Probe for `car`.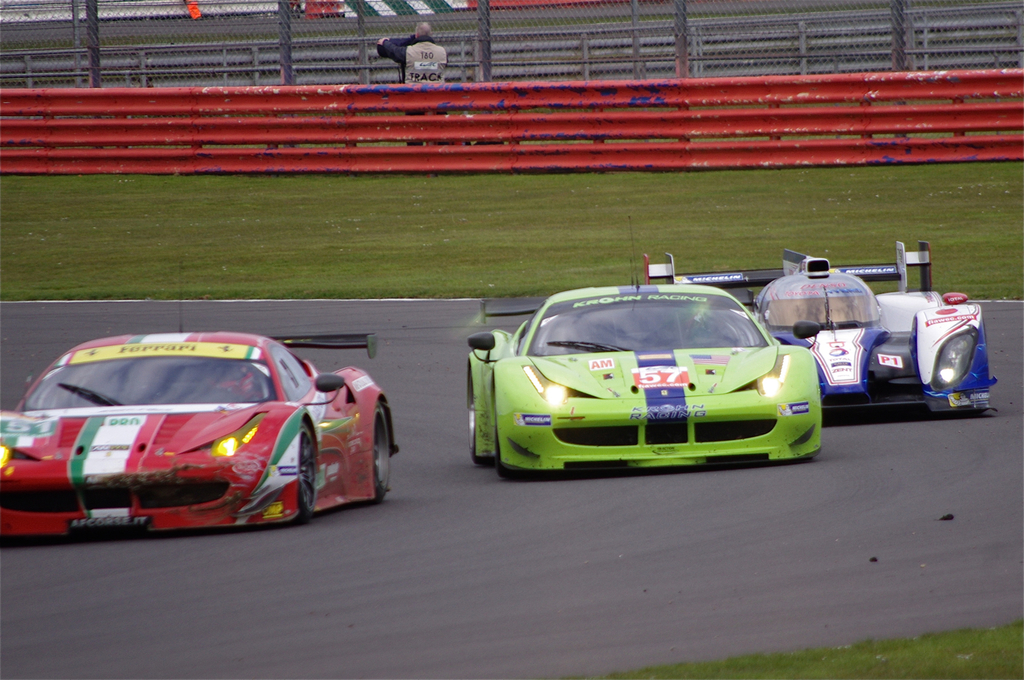
Probe result: detection(0, 260, 403, 529).
